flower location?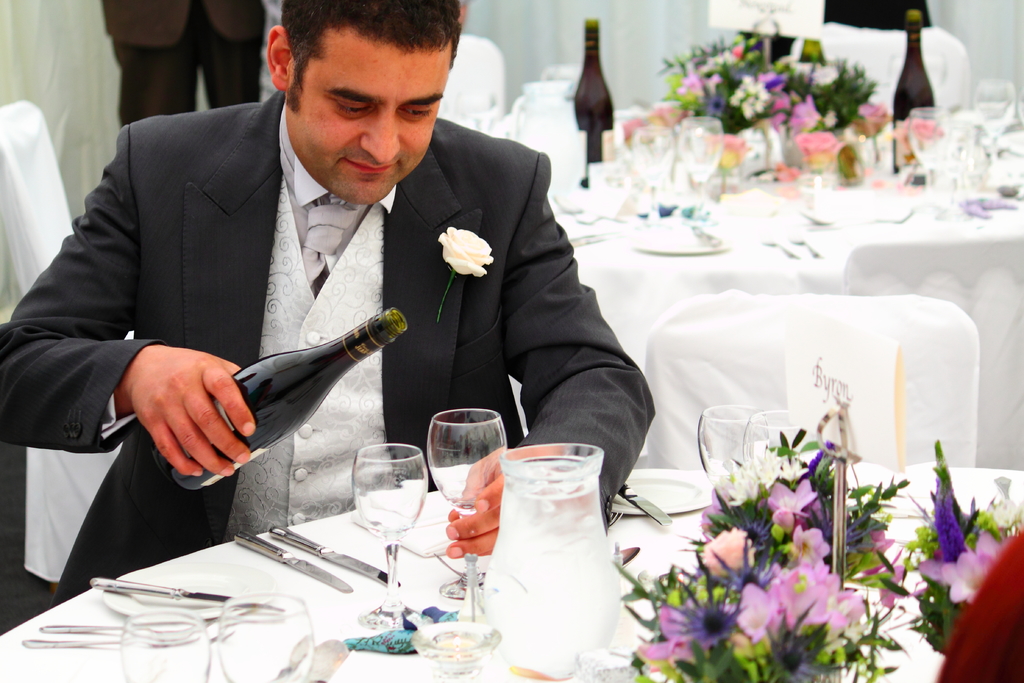
bbox(763, 475, 815, 539)
